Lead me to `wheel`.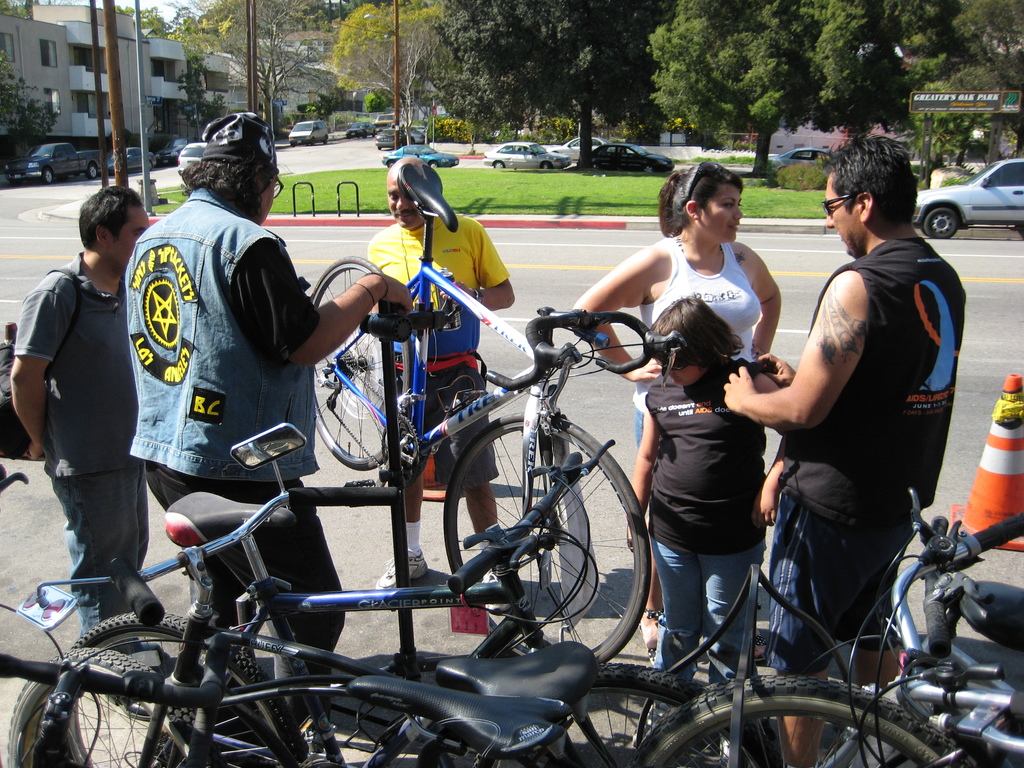
Lead to 627, 675, 977, 767.
